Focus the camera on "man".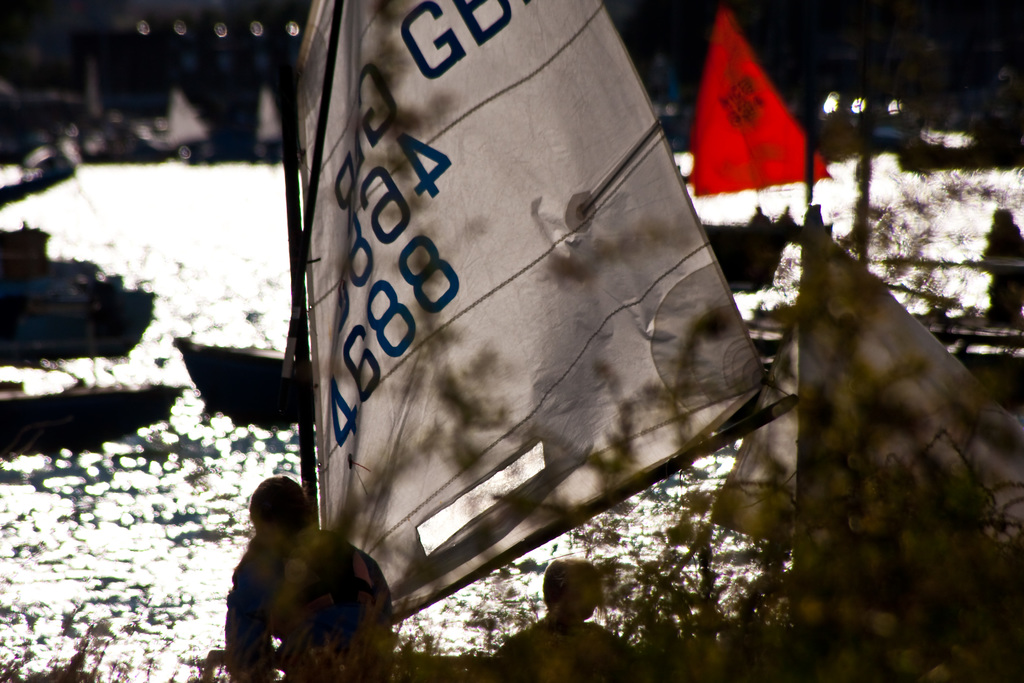
Focus region: (481,559,643,682).
